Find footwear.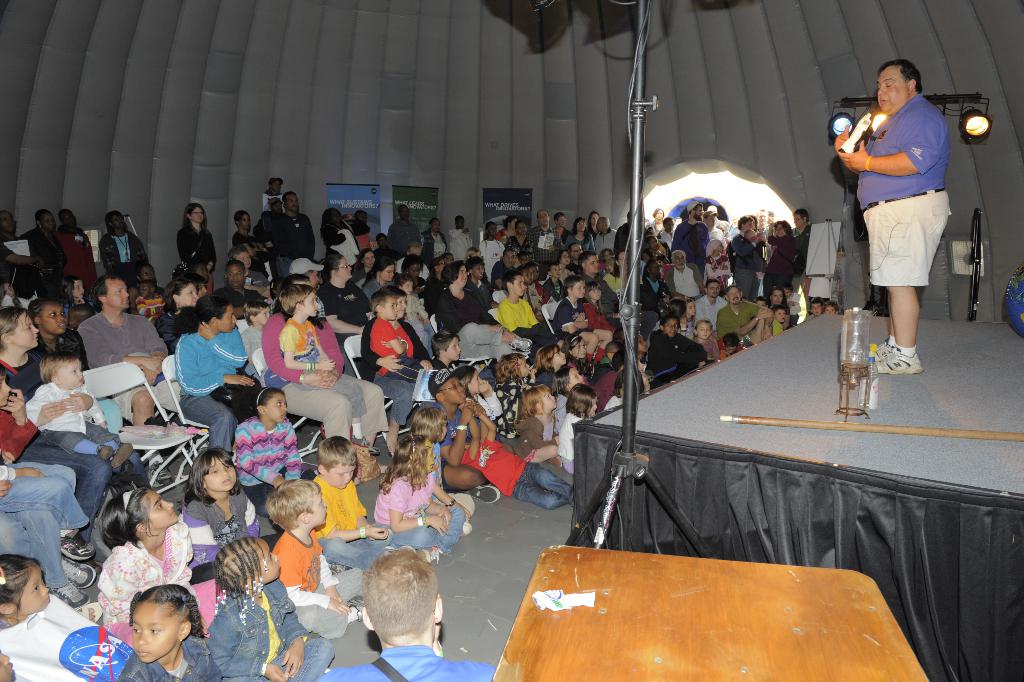
box=[64, 555, 99, 586].
